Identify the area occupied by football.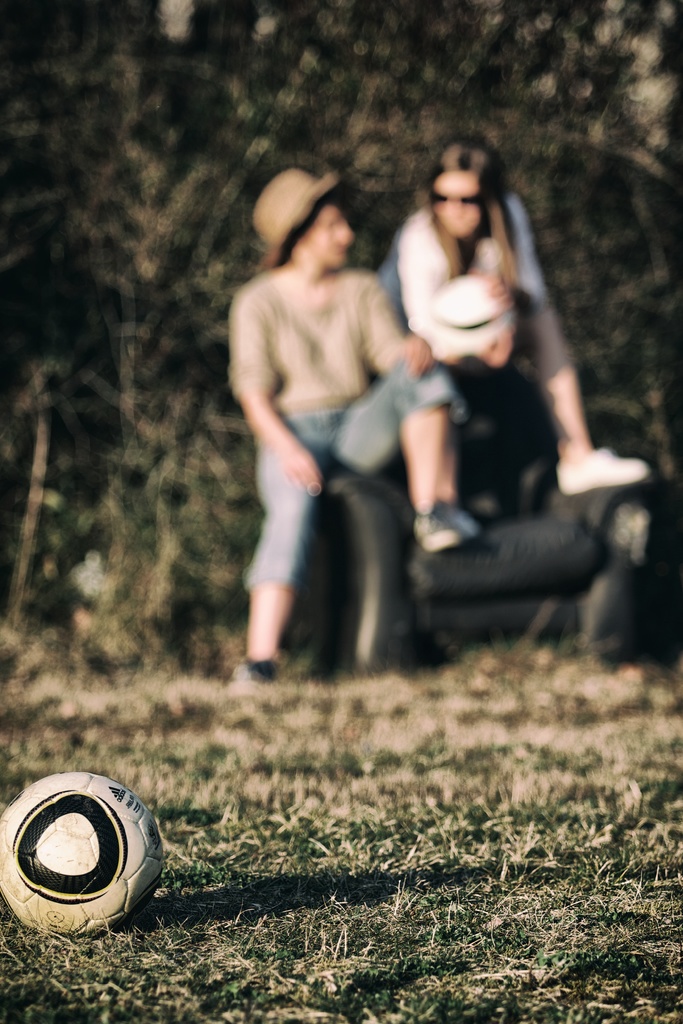
Area: left=0, top=769, right=160, bottom=932.
